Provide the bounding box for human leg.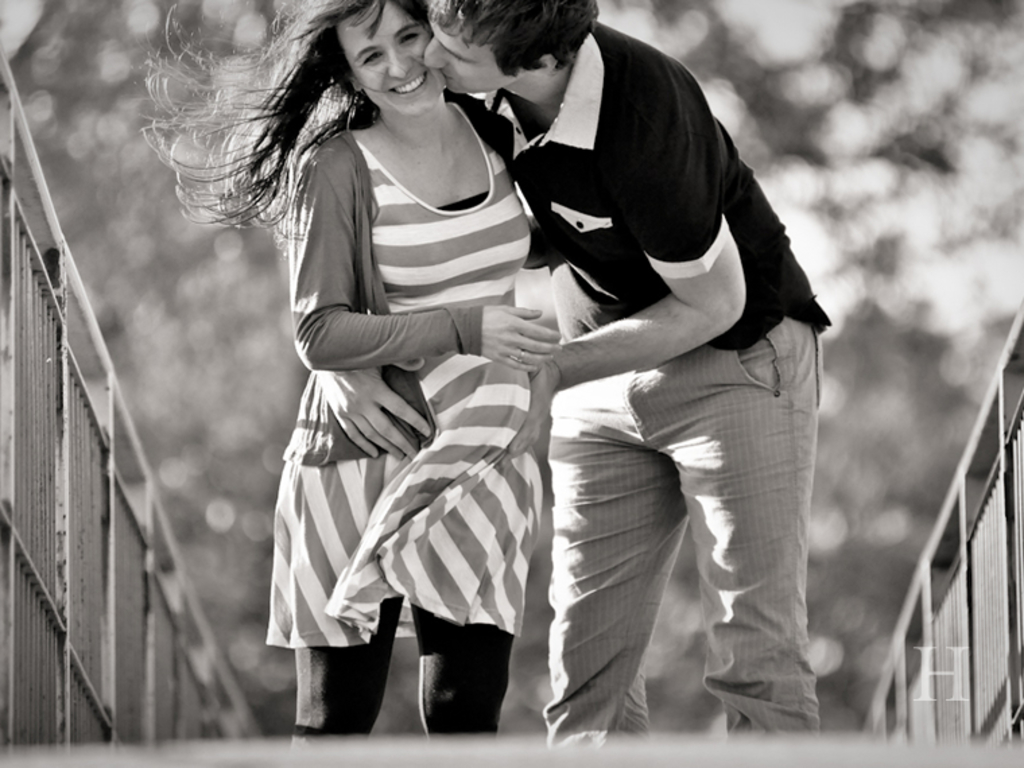
[left=414, top=605, right=509, bottom=744].
